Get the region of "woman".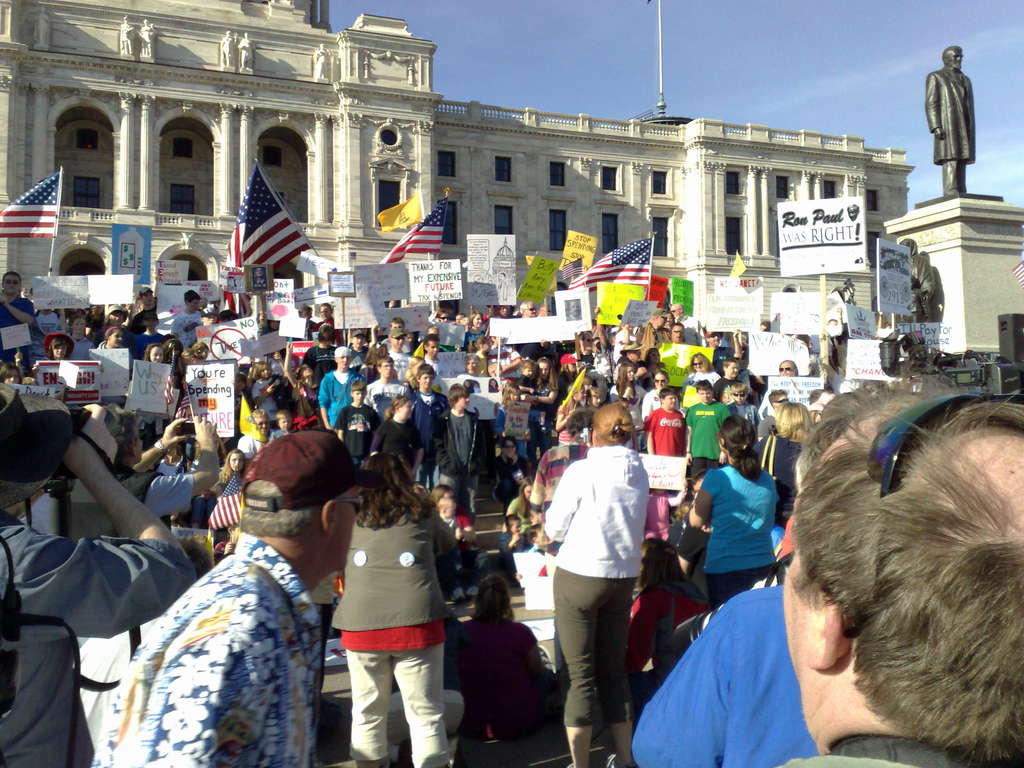
[left=543, top=401, right=650, bottom=767].
